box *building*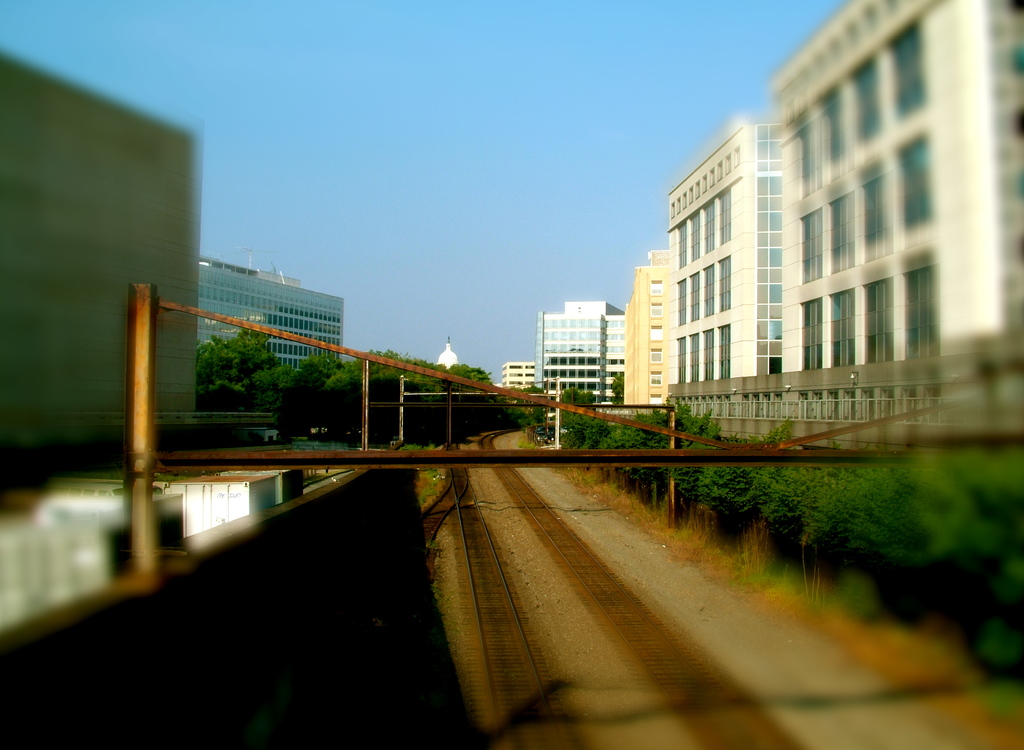
bbox=(0, 47, 204, 452)
